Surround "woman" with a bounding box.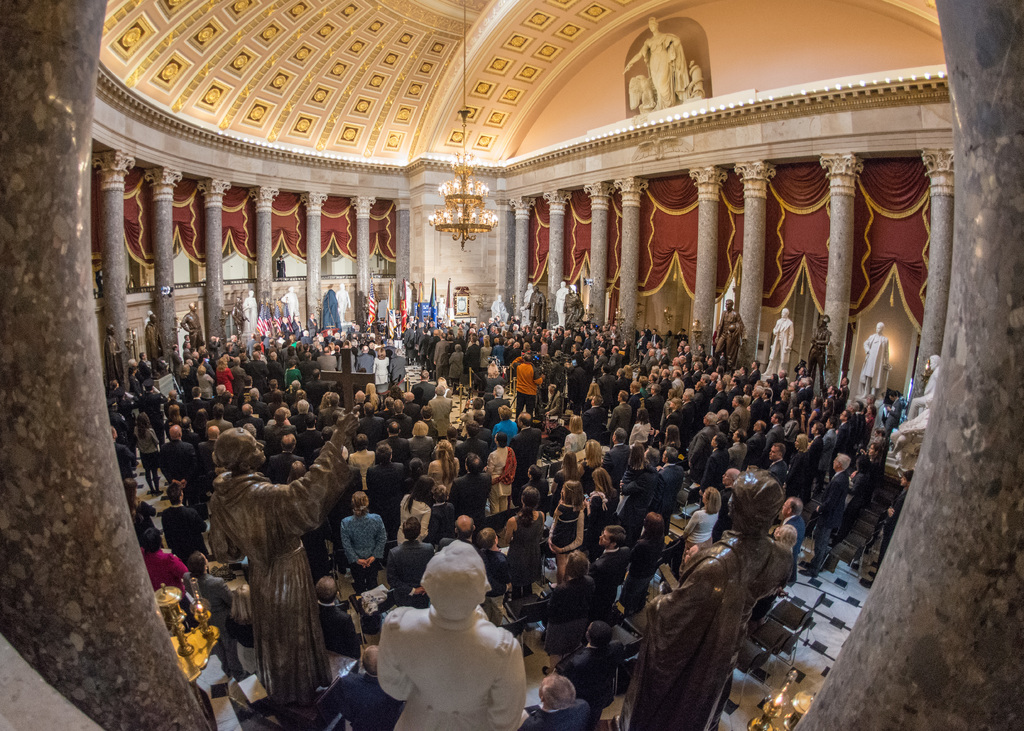
x1=129 y1=412 x2=159 y2=497.
